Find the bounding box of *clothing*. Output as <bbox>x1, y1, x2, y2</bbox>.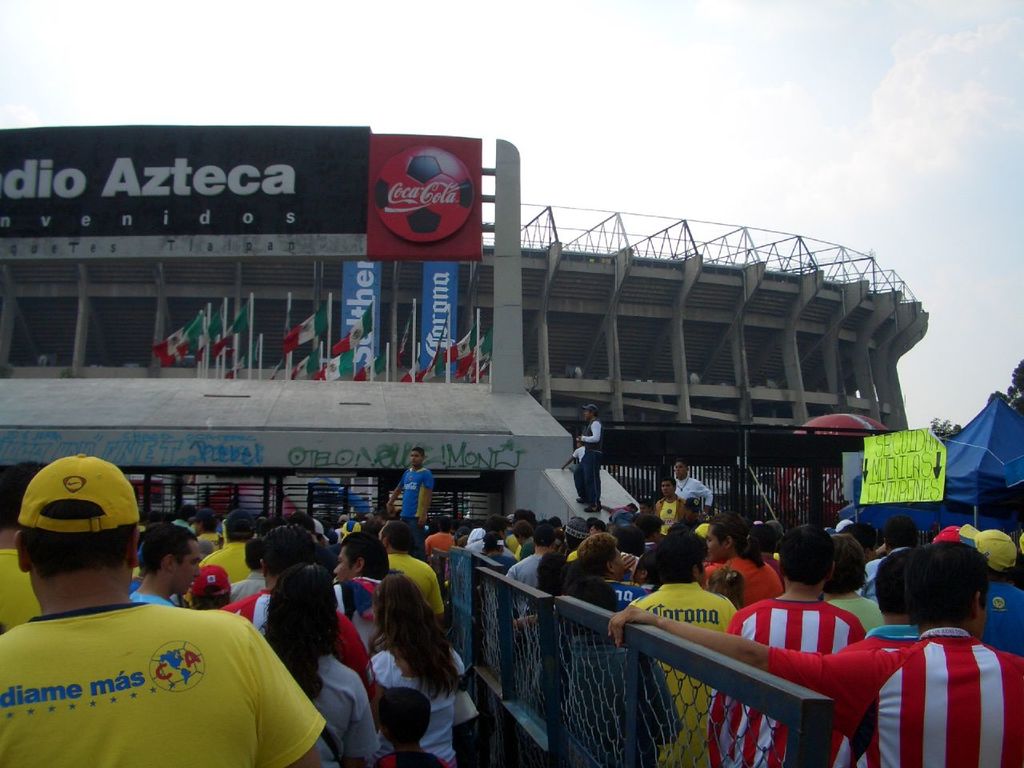
<bbox>599, 578, 646, 607</bbox>.
